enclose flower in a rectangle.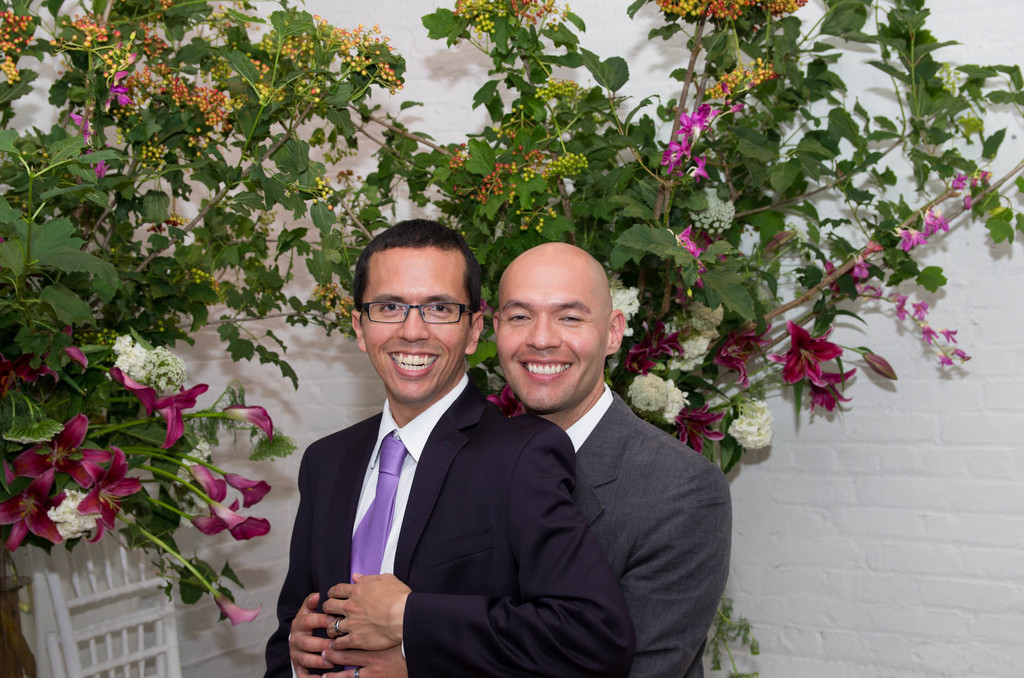
920, 210, 948, 234.
